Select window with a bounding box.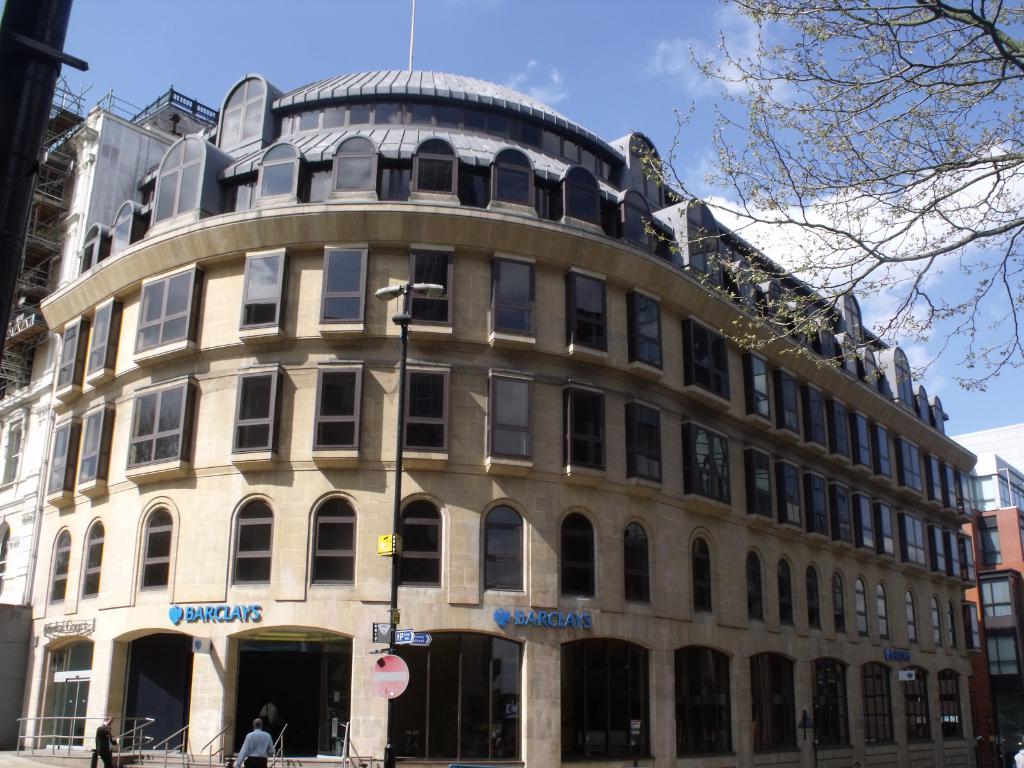
<region>209, 77, 268, 152</region>.
